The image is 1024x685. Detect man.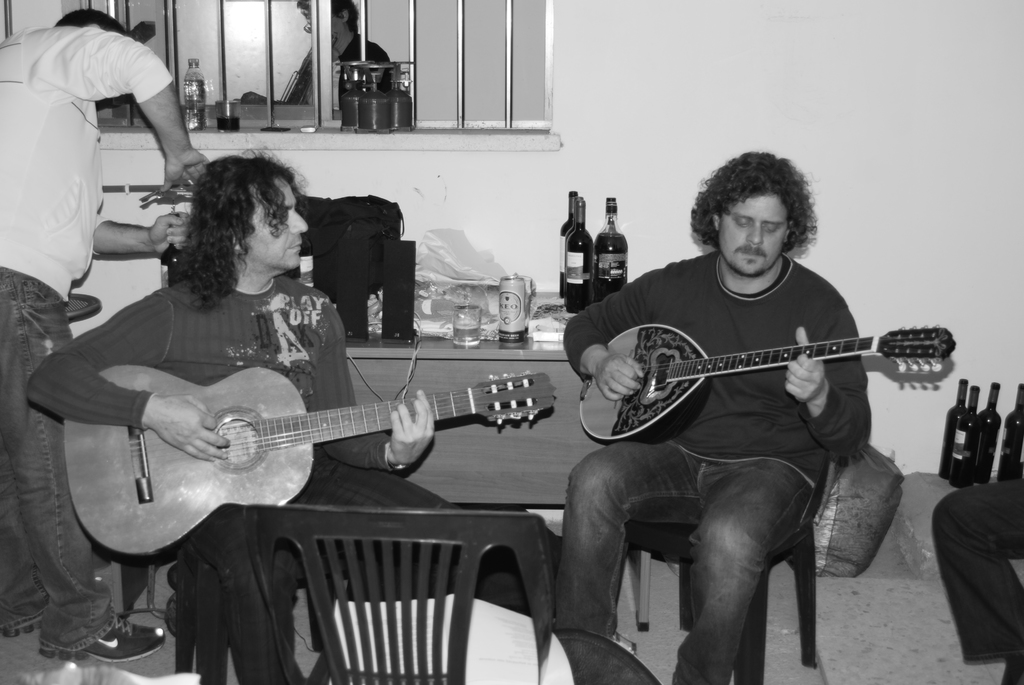
Detection: rect(547, 154, 933, 659).
